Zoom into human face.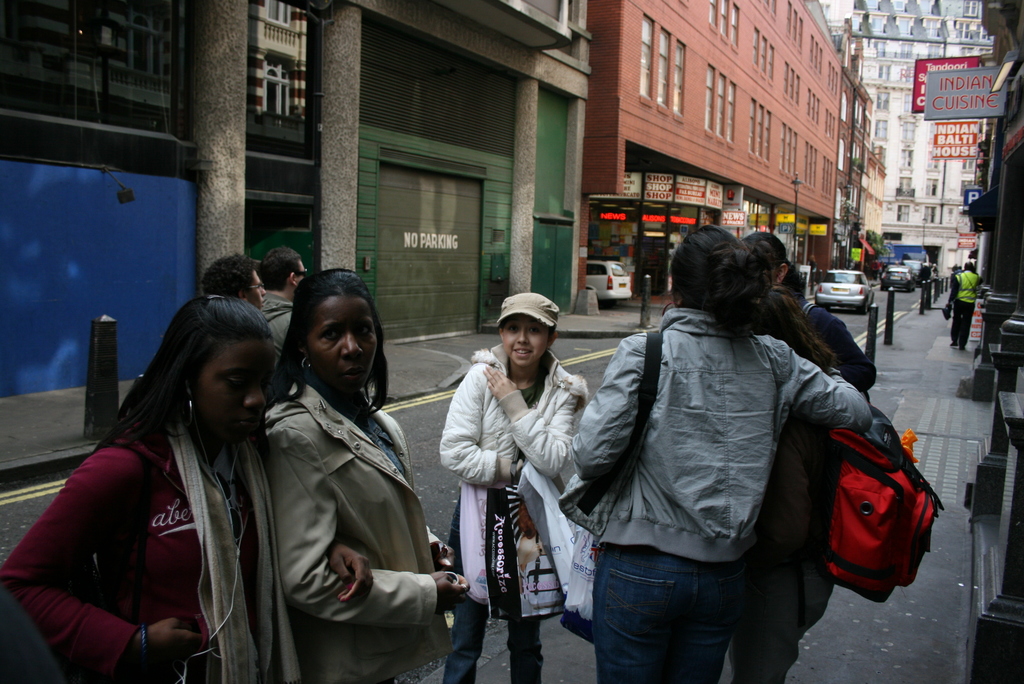
Zoom target: (x1=307, y1=290, x2=379, y2=391).
